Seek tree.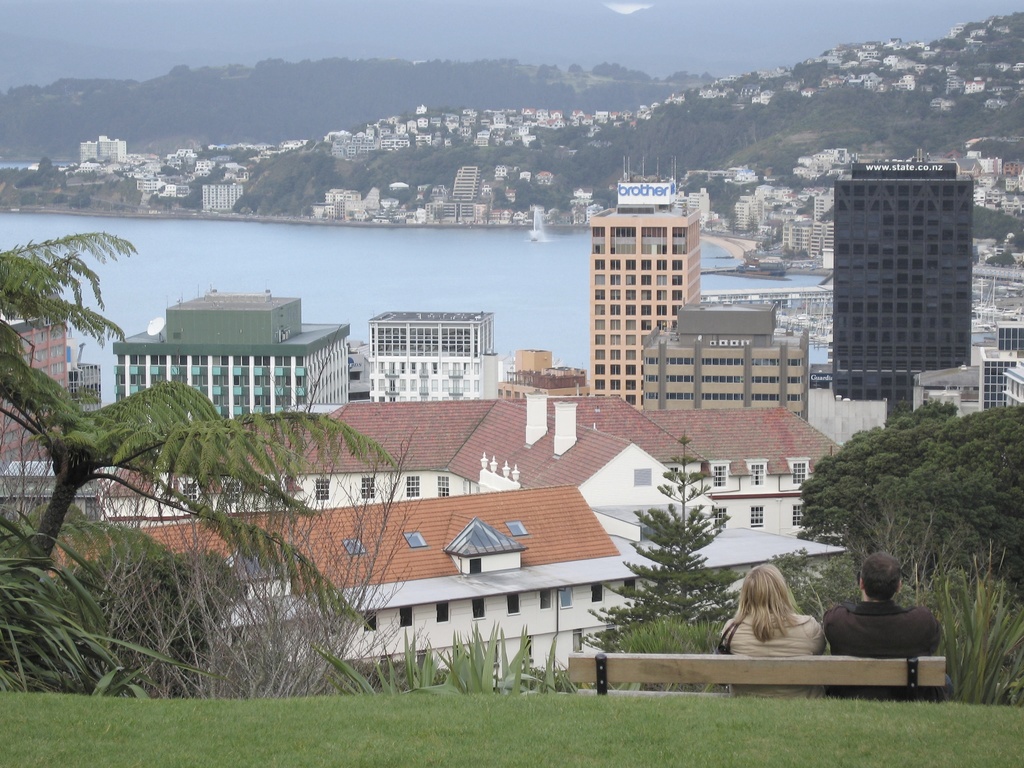
pyautogui.locateOnScreen(0, 372, 399, 678).
